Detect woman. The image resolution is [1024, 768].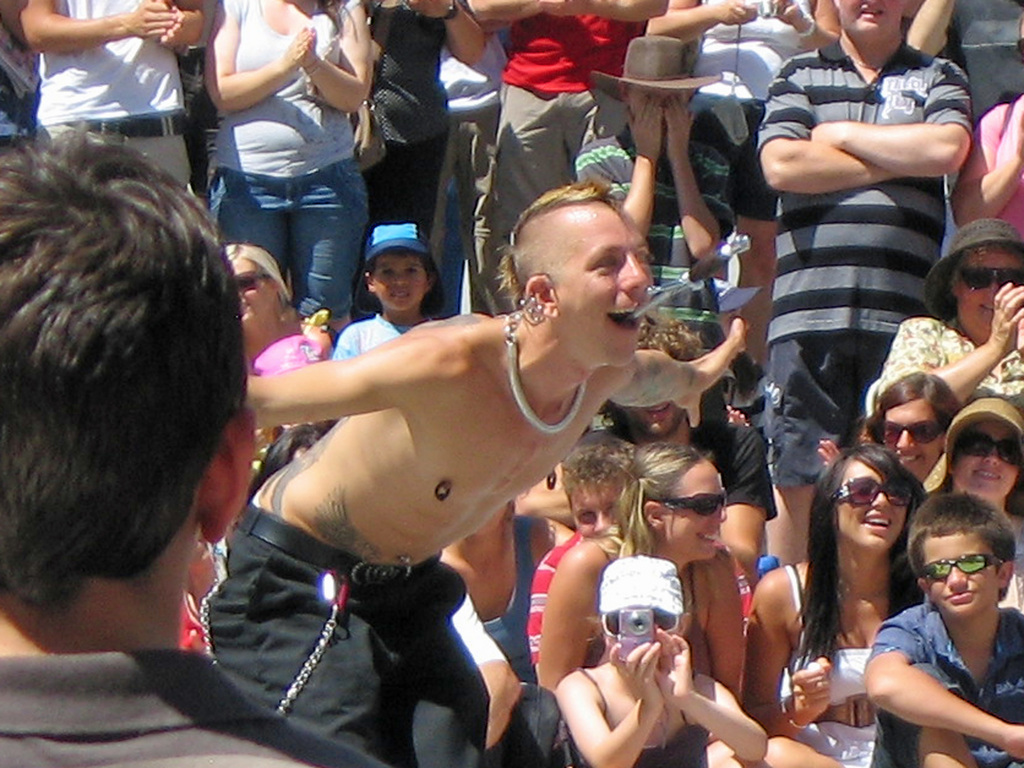
BBox(739, 447, 927, 767).
